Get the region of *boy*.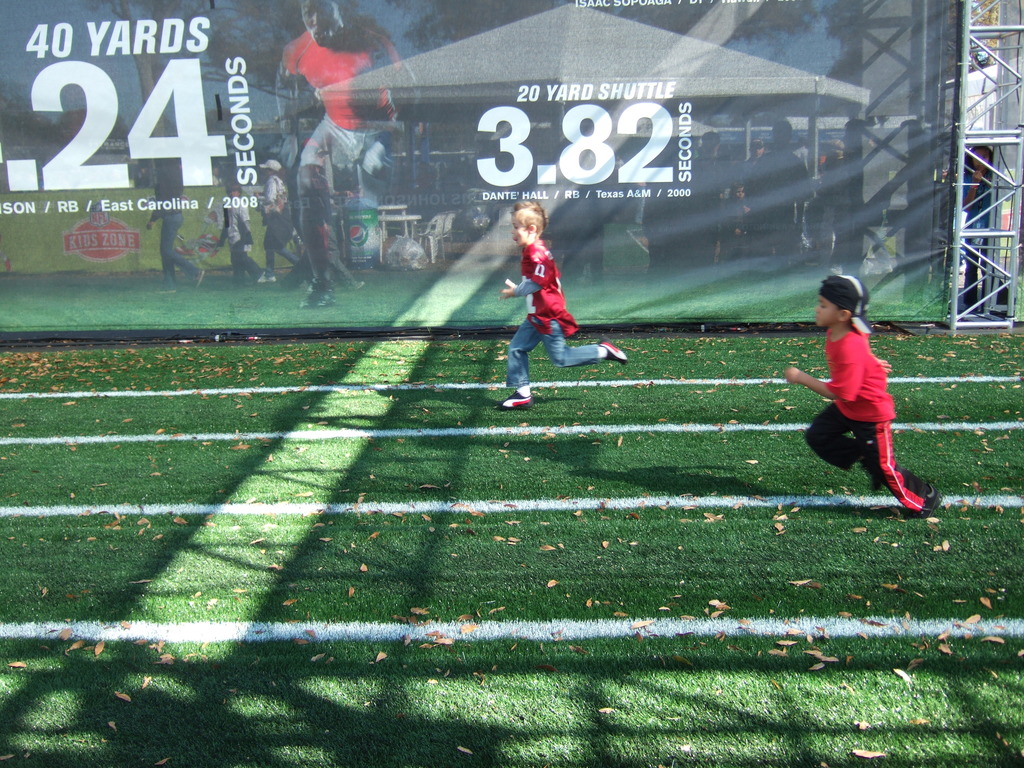
detection(500, 201, 628, 409).
